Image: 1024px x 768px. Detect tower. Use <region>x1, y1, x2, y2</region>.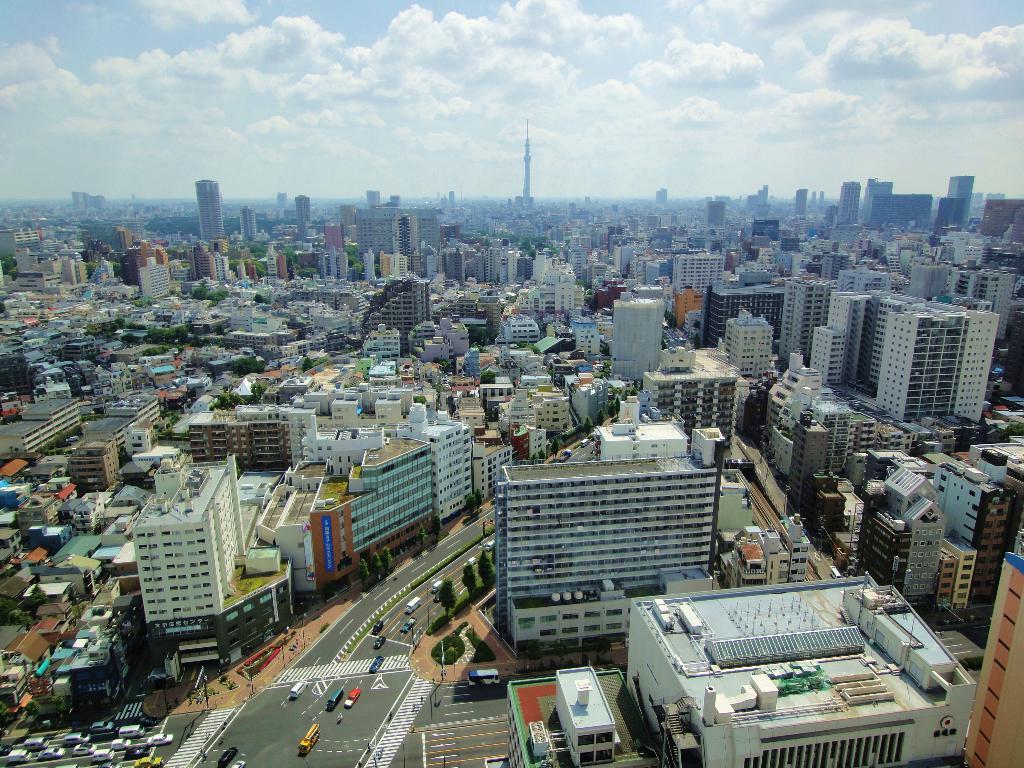
<region>950, 177, 973, 236</region>.
